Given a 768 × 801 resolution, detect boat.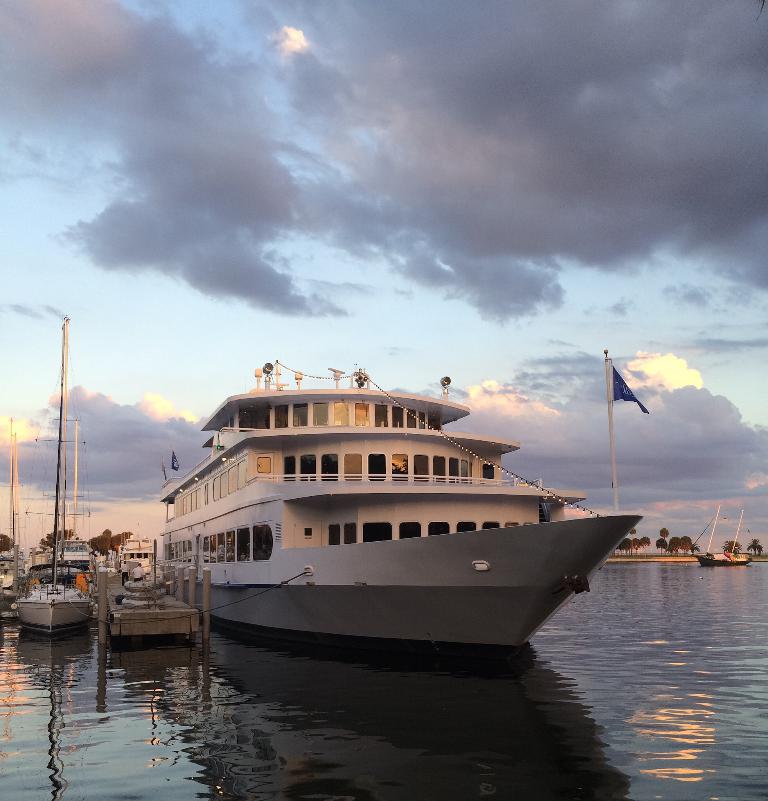
{"x1": 37, "y1": 416, "x2": 104, "y2": 577}.
